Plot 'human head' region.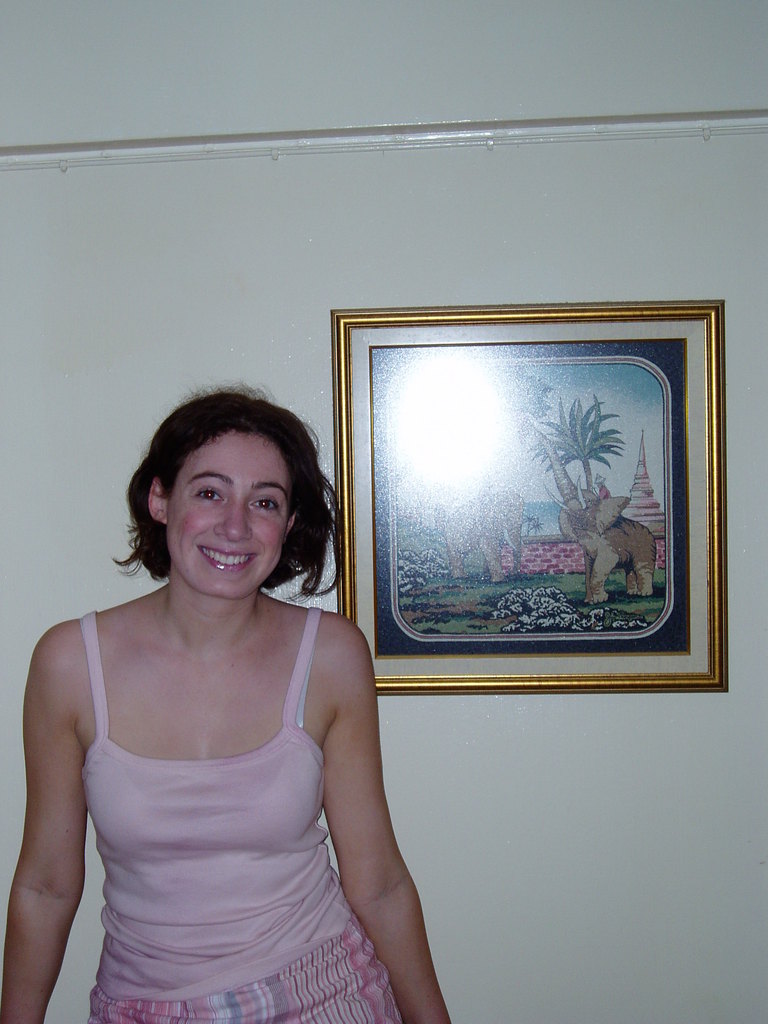
Plotted at (119,382,335,592).
